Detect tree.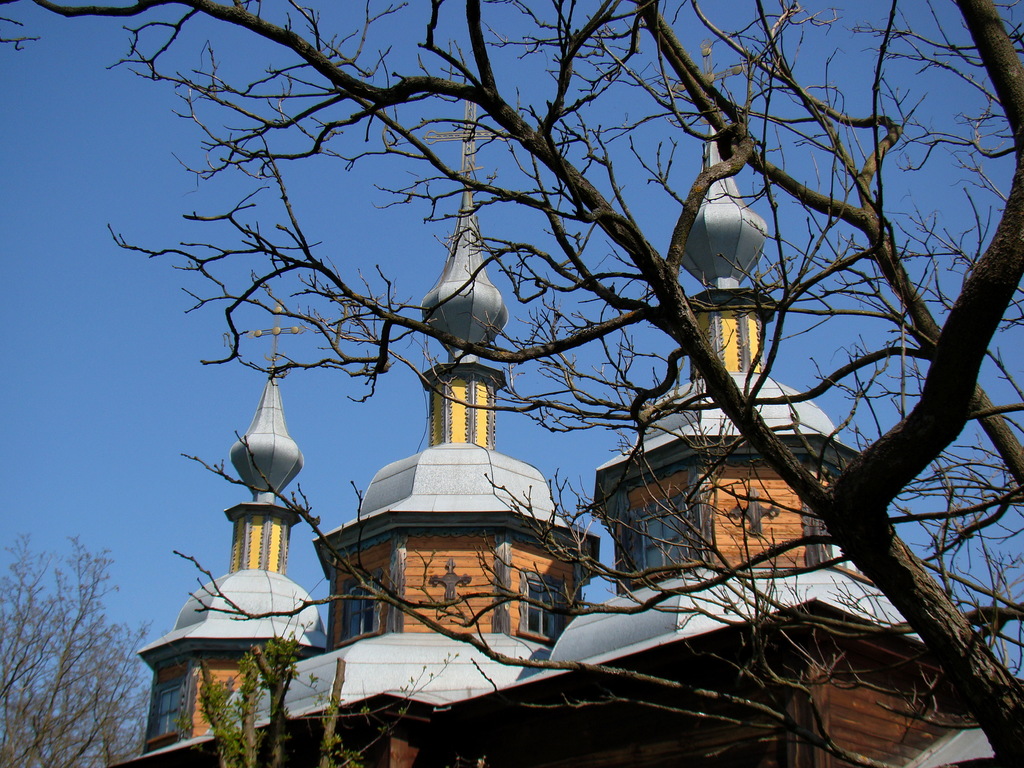
Detected at [left=23, top=11, right=1023, bottom=739].
